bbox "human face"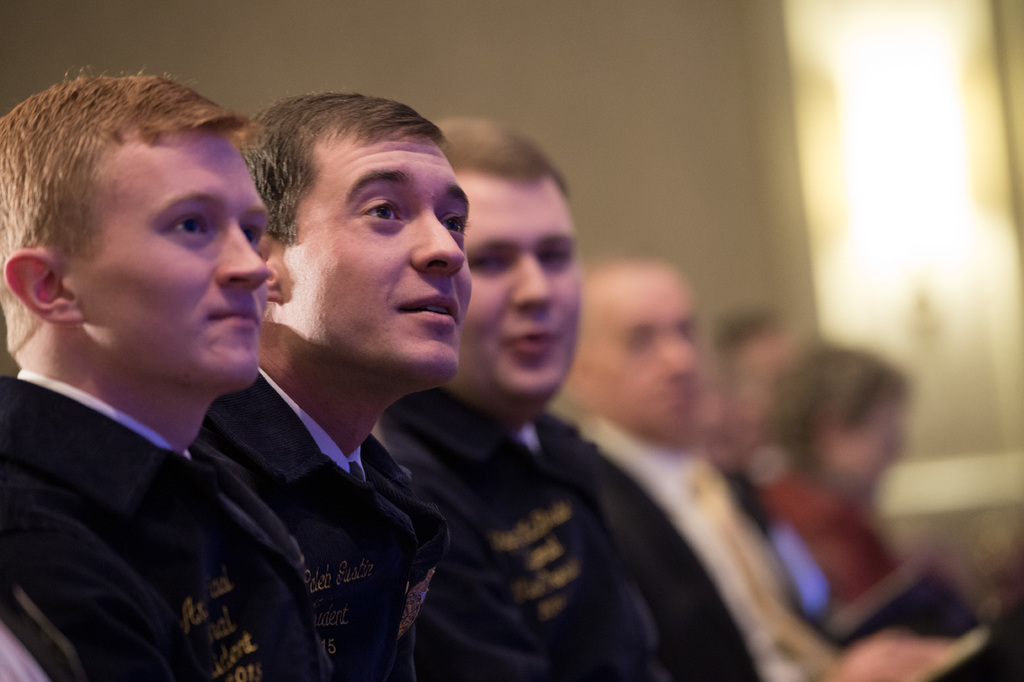
(x1=585, y1=269, x2=706, y2=430)
